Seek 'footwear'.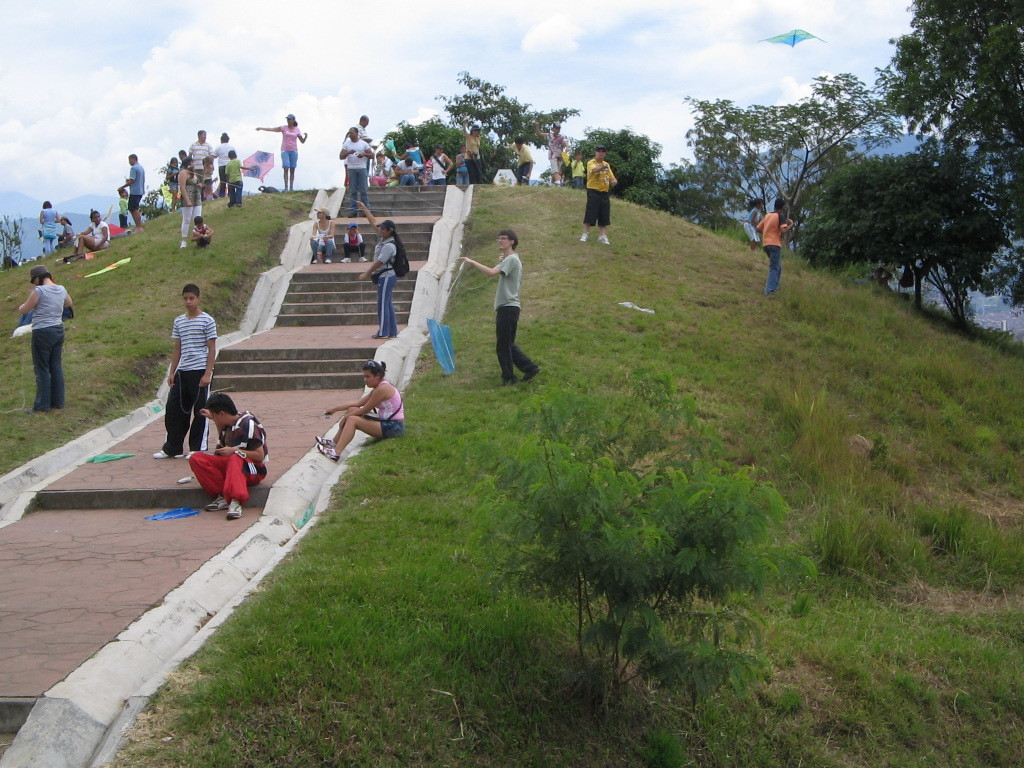
<box>579,233,594,245</box>.
